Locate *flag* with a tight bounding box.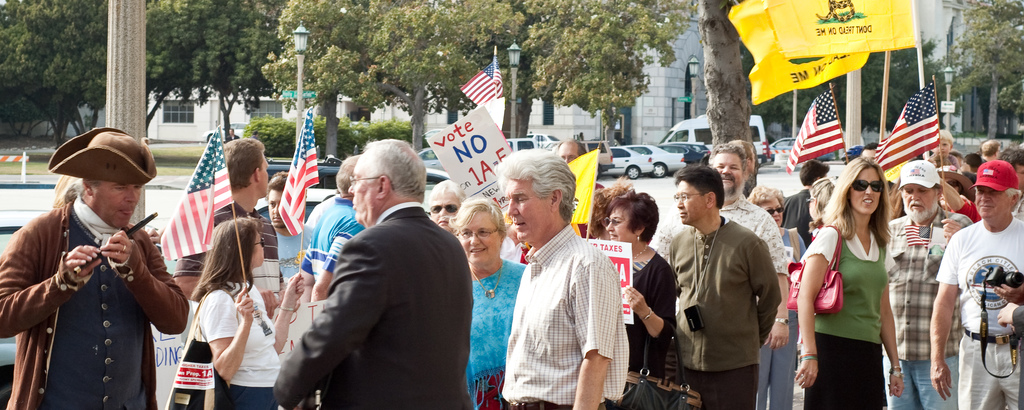
detection(788, 87, 845, 171).
